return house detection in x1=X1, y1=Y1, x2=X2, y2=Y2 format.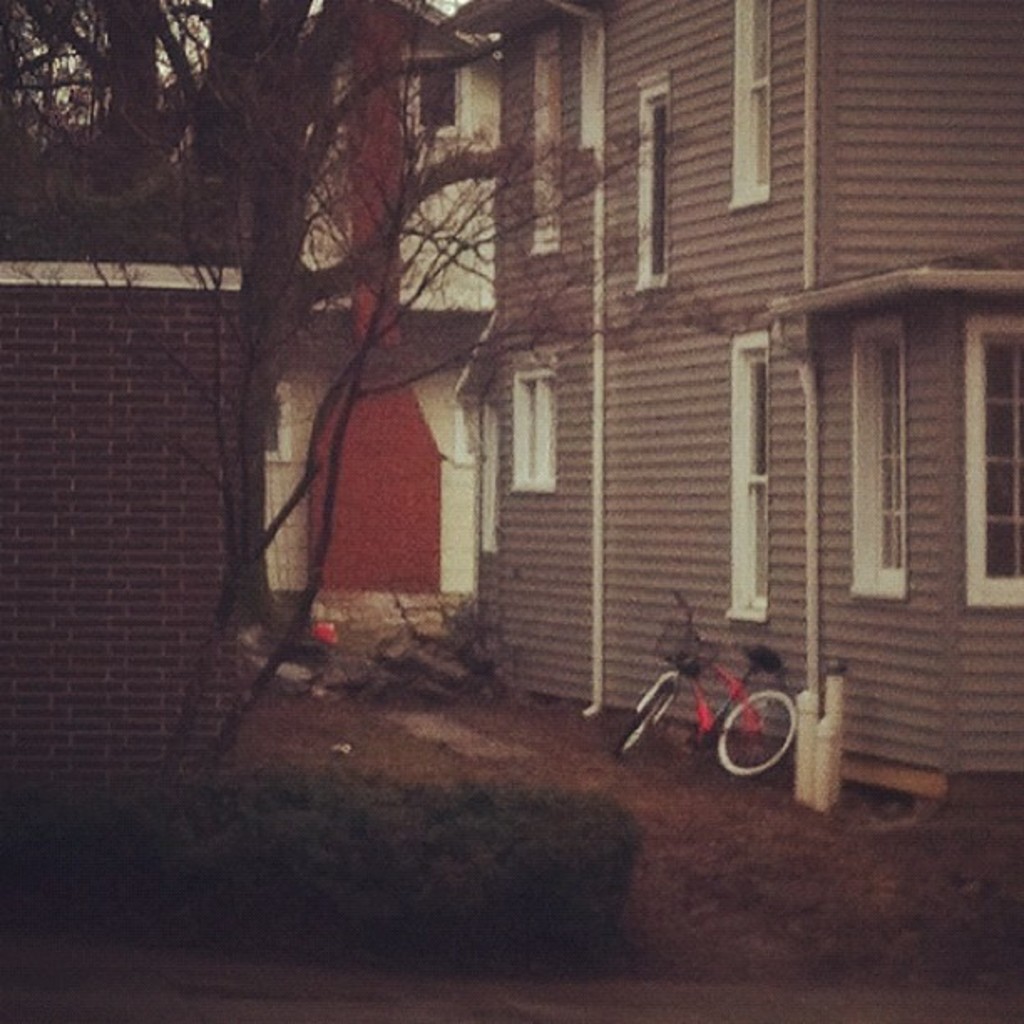
x1=442, y1=0, x2=1022, y2=810.
